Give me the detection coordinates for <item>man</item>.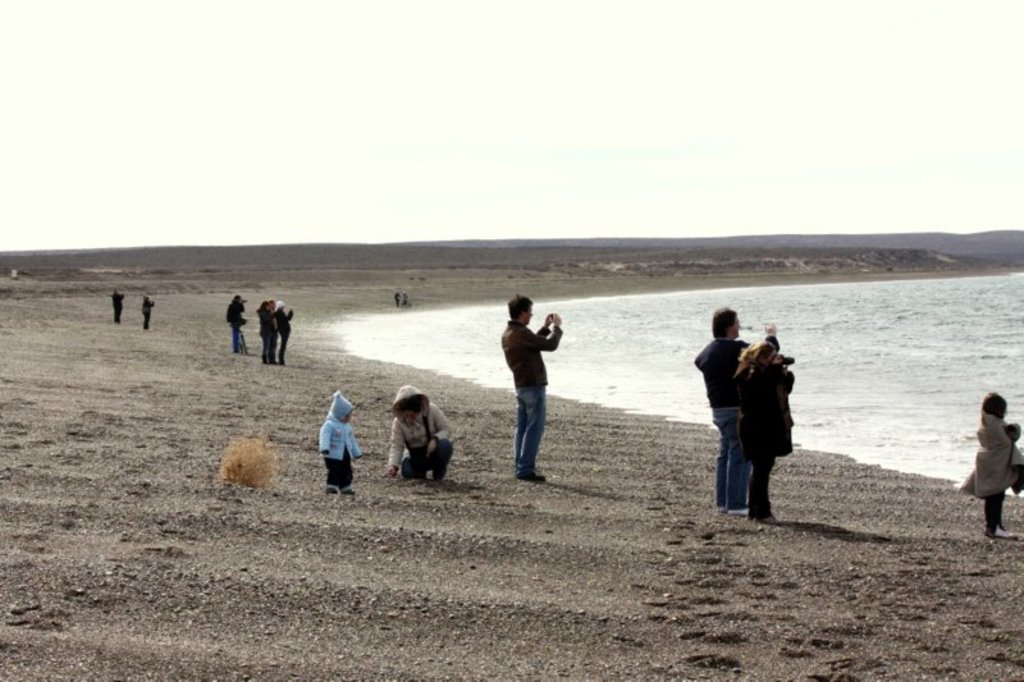
(left=494, top=298, right=570, bottom=485).
